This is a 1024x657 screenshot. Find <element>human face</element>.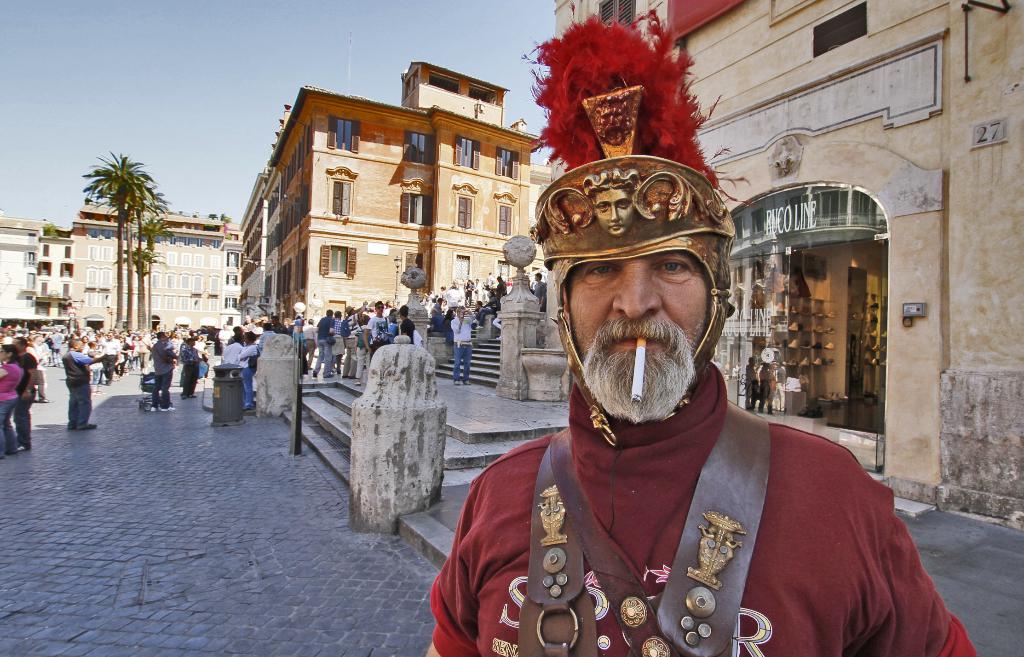
Bounding box: pyautogui.locateOnScreen(245, 316, 250, 323).
